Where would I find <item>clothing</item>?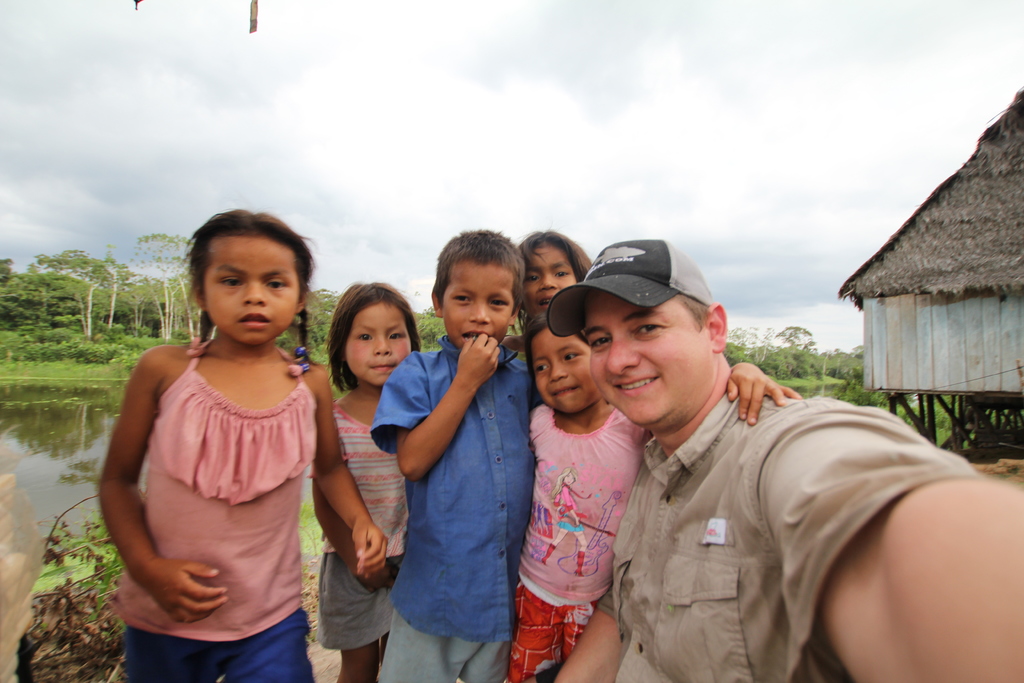
At crop(317, 400, 415, 654).
